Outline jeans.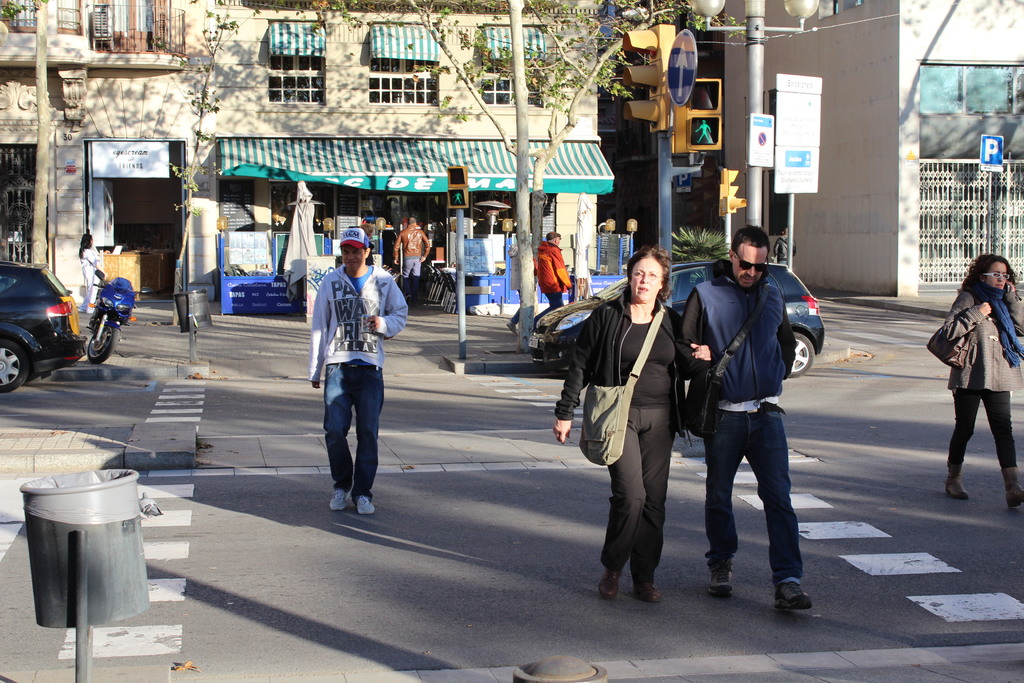
Outline: [x1=324, y1=364, x2=387, y2=497].
